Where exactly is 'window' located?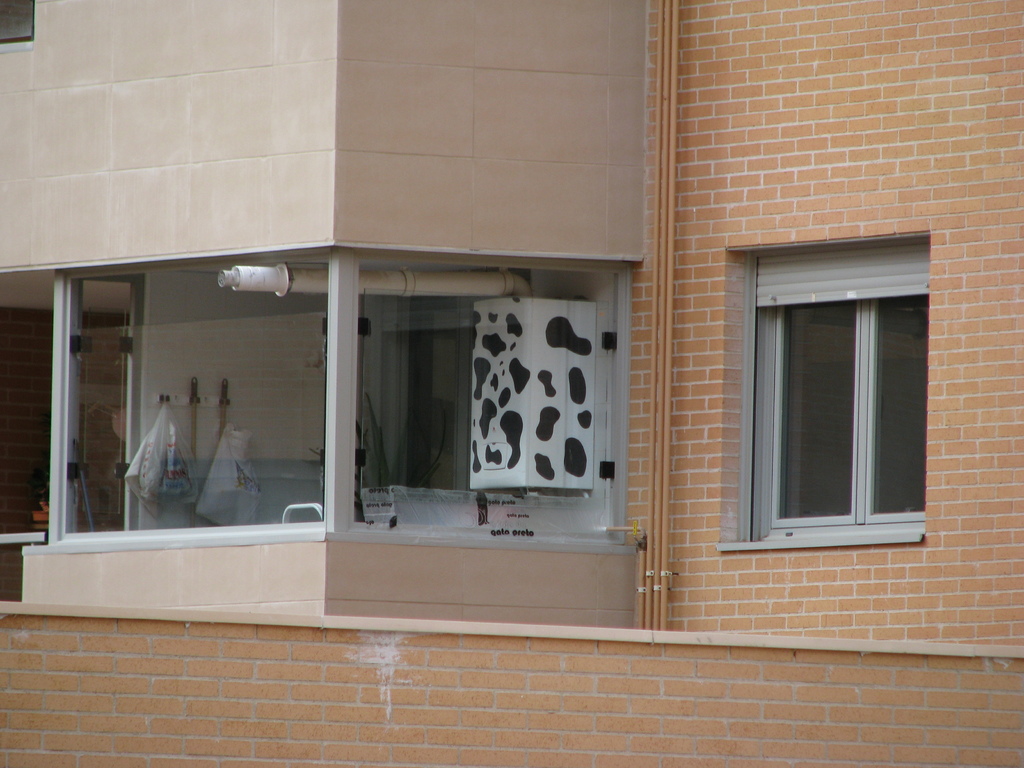
Its bounding box is region(60, 262, 333, 534).
